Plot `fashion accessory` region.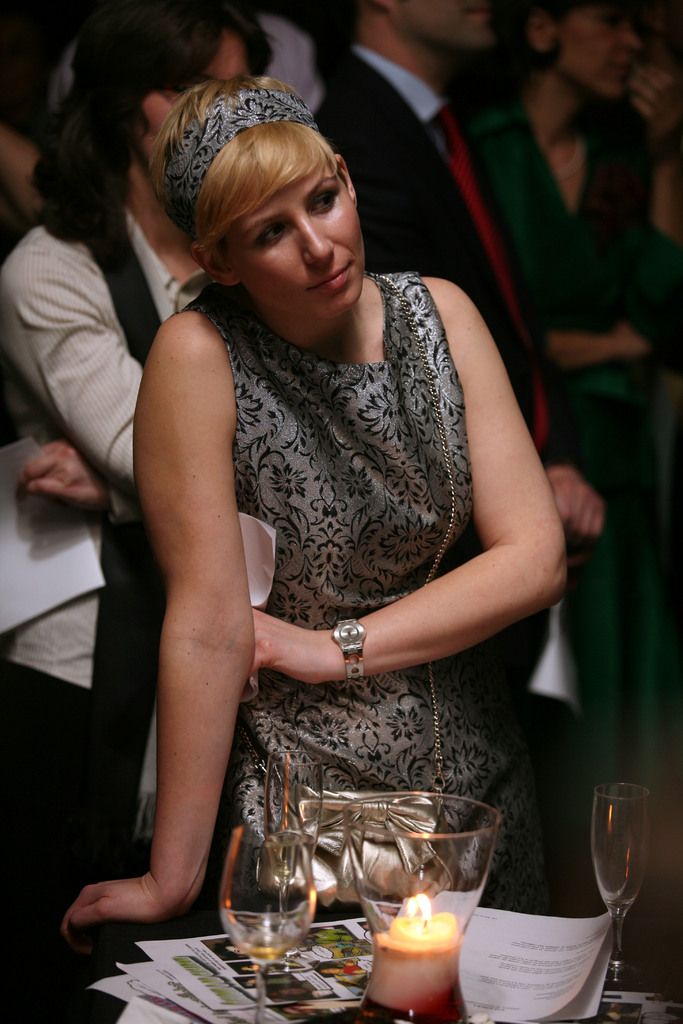
Plotted at (330, 612, 368, 682).
